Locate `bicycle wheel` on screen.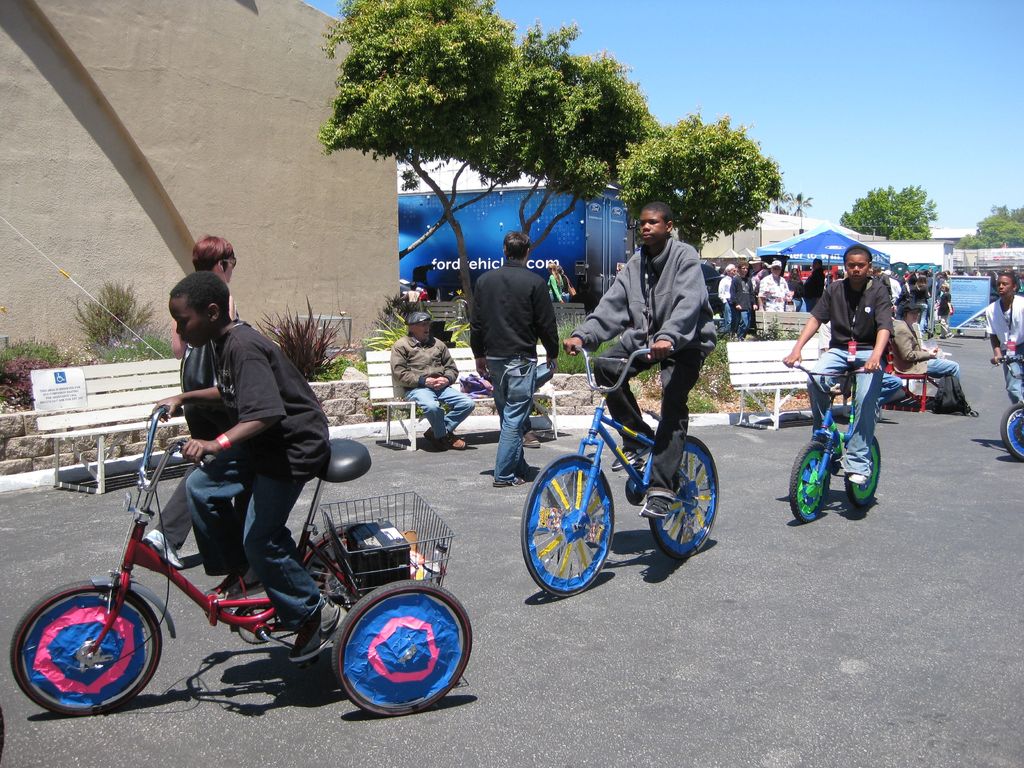
On screen at <region>526, 456, 614, 606</region>.
